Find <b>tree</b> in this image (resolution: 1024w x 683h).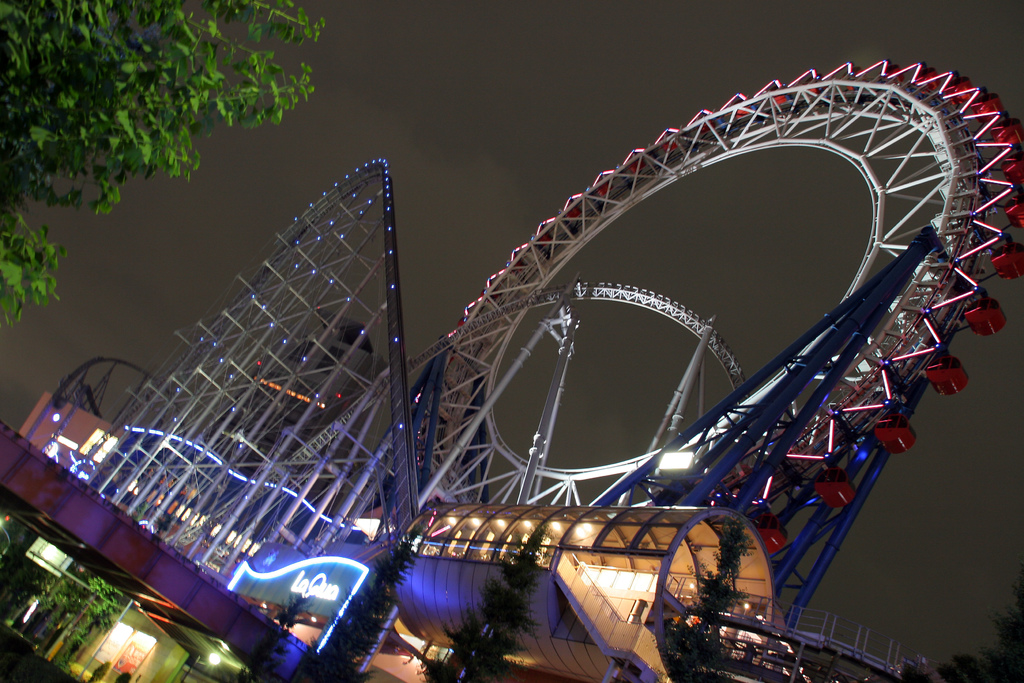
left=37, top=575, right=126, bottom=667.
